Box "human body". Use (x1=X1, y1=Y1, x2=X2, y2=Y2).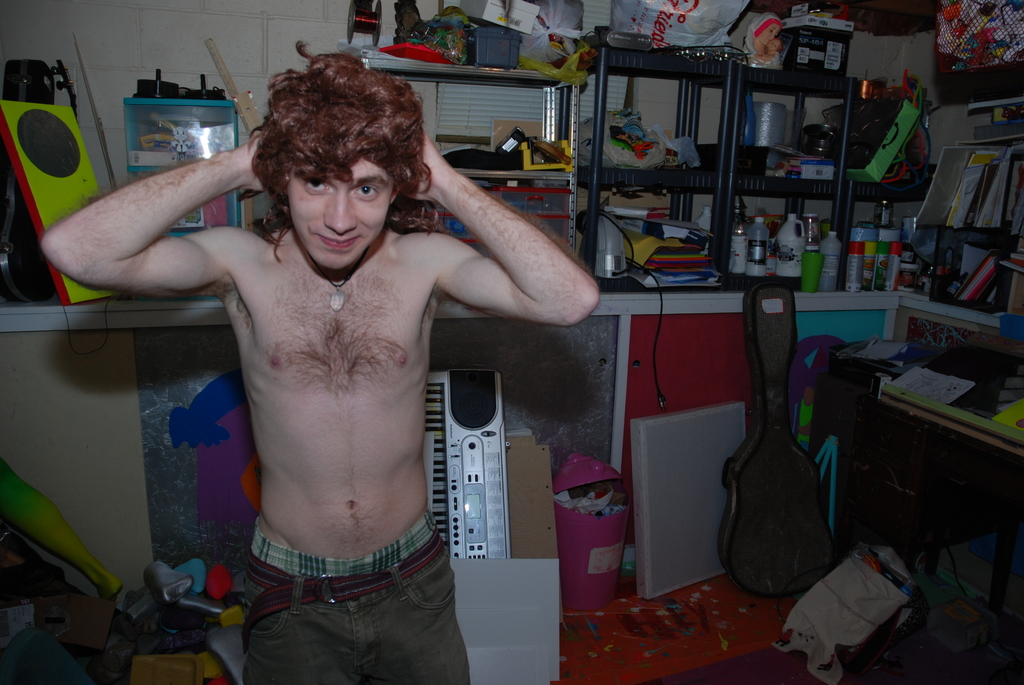
(x1=106, y1=109, x2=552, y2=657).
